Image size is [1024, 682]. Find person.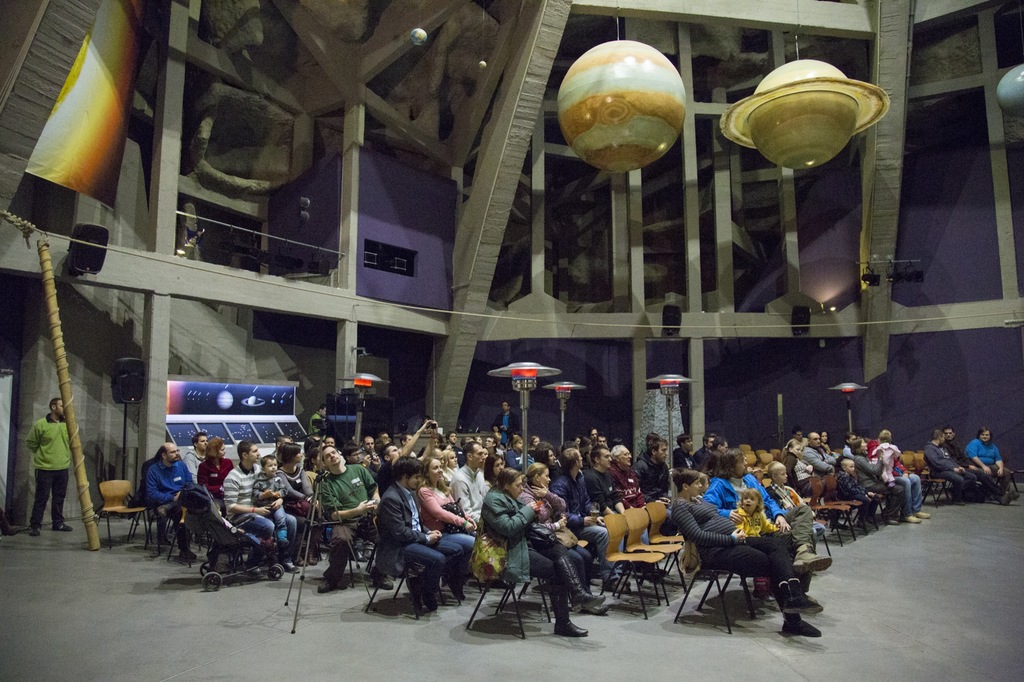
<bbox>141, 443, 200, 558</bbox>.
